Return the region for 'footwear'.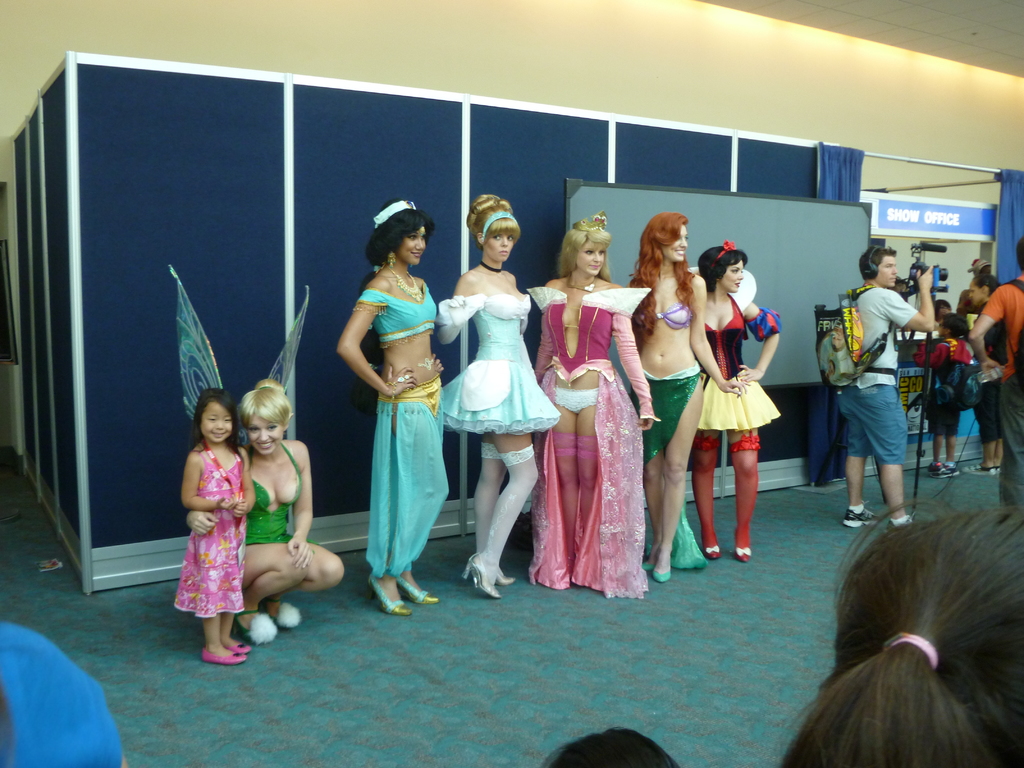
705/538/722/558.
